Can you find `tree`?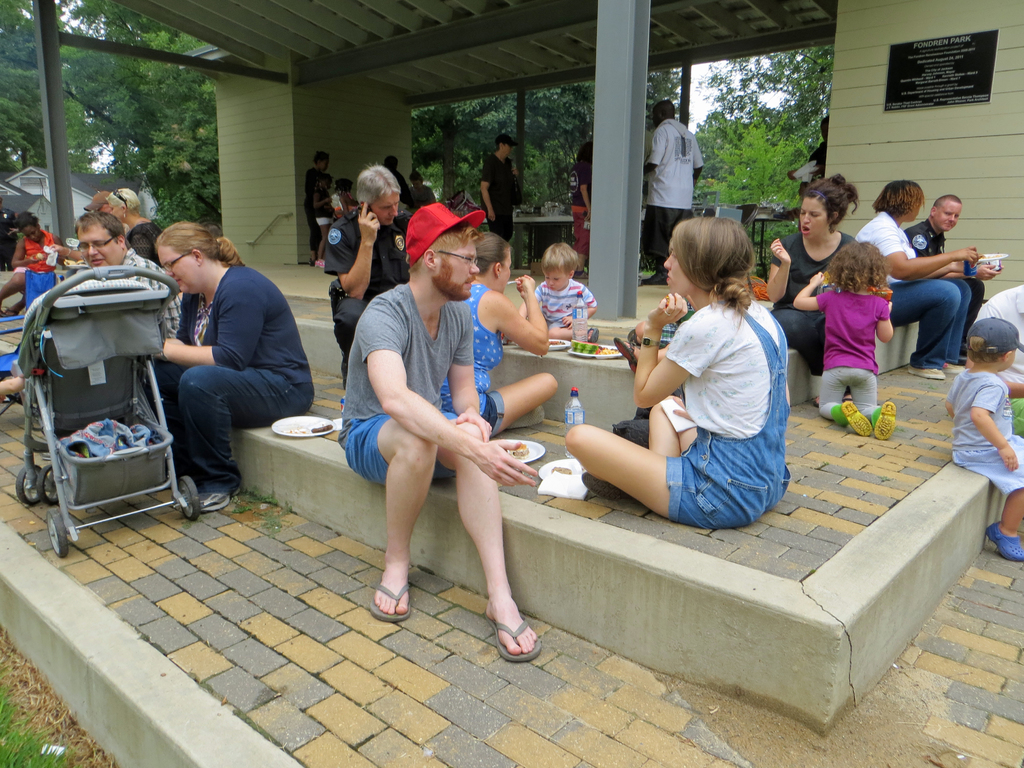
Yes, bounding box: {"x1": 56, "y1": 0, "x2": 219, "y2": 244}.
